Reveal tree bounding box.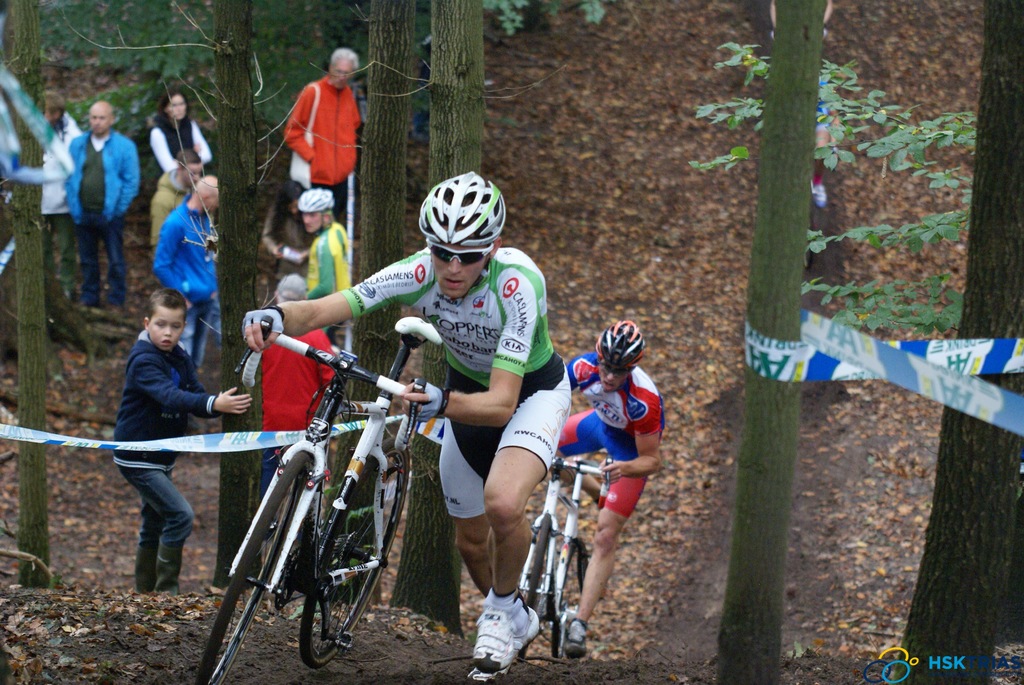
Revealed: (left=300, top=0, right=419, bottom=607).
